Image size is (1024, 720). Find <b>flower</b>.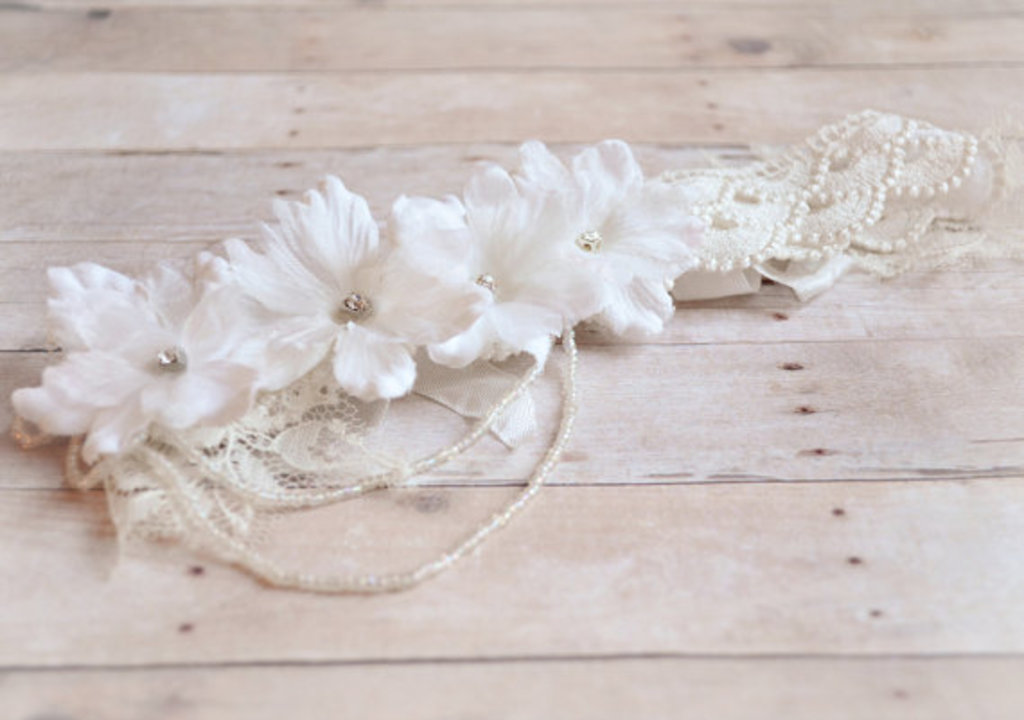
locate(510, 127, 706, 330).
